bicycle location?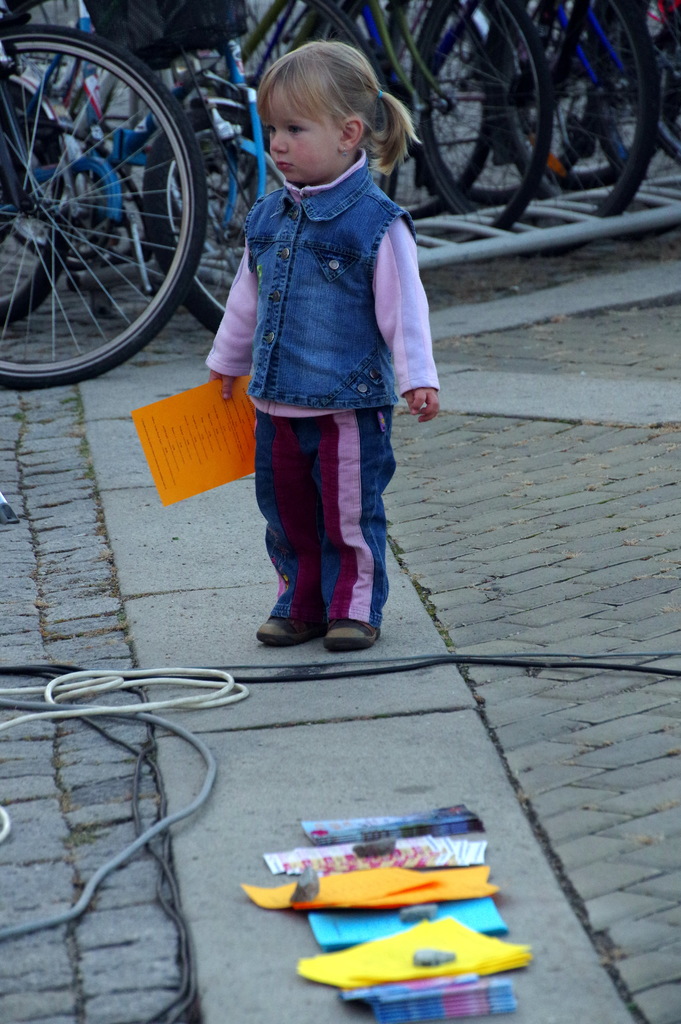
80/0/268/346
